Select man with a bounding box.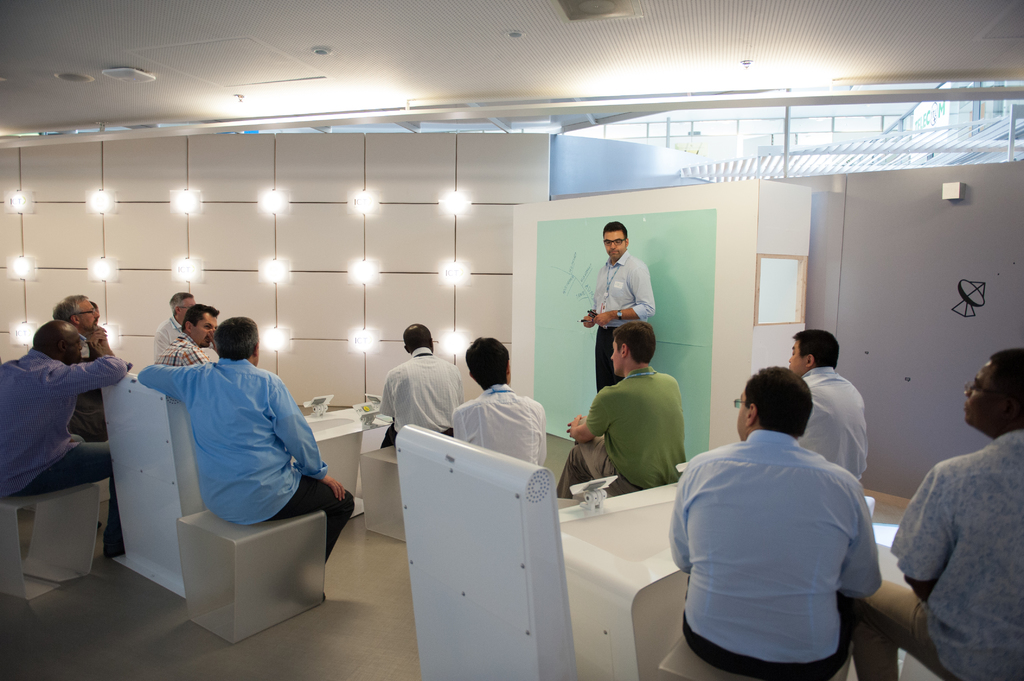
50:294:113:440.
